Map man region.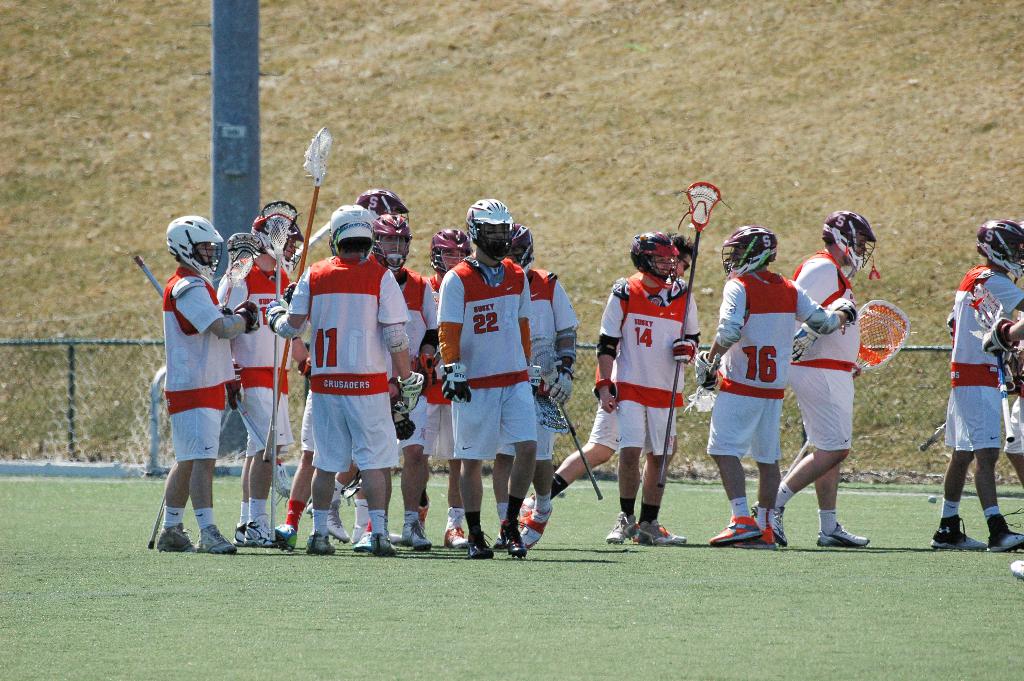
Mapped to box=[590, 233, 699, 545].
